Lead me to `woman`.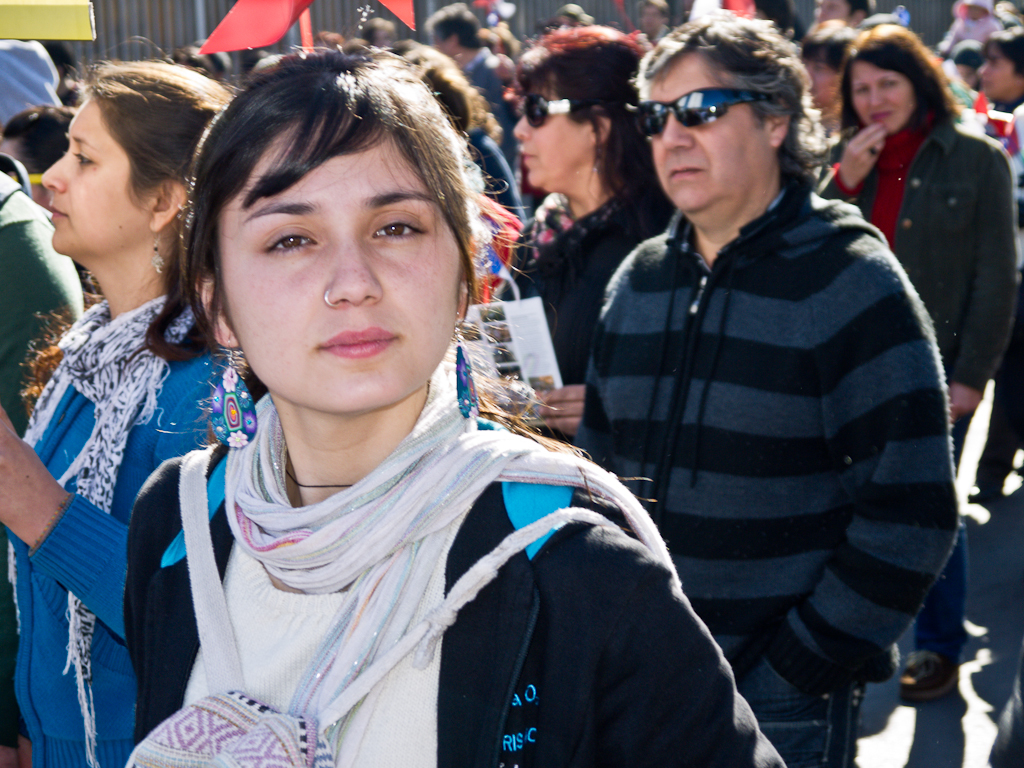
Lead to 801, 20, 870, 188.
